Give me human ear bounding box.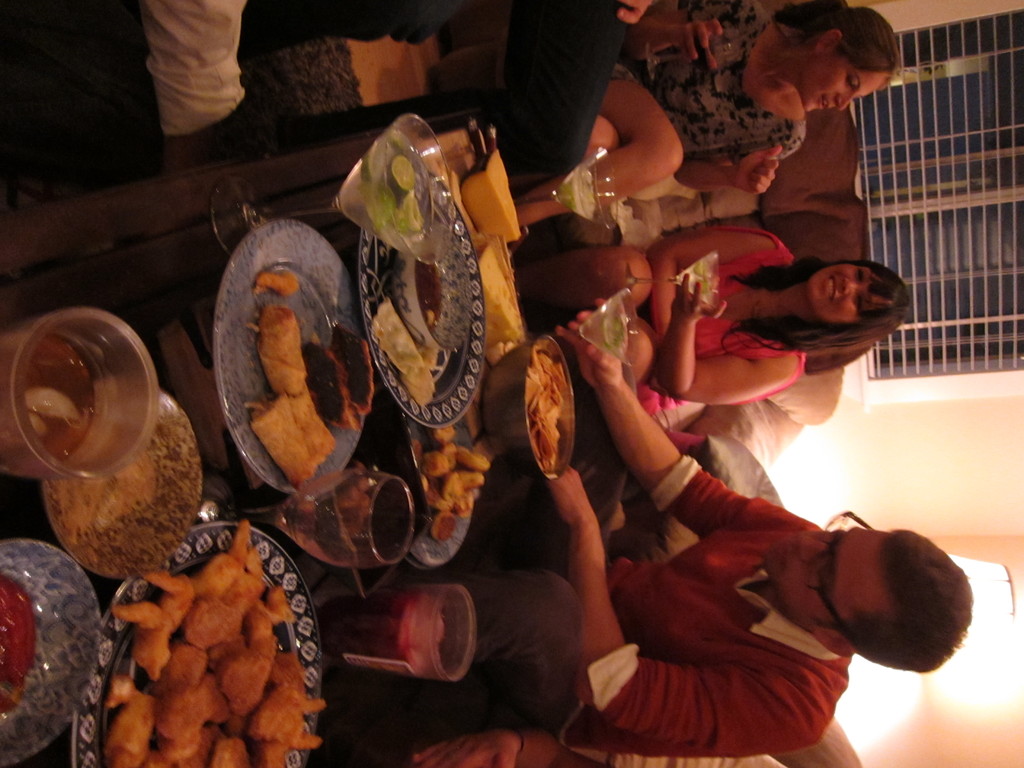
l=812, t=28, r=838, b=49.
